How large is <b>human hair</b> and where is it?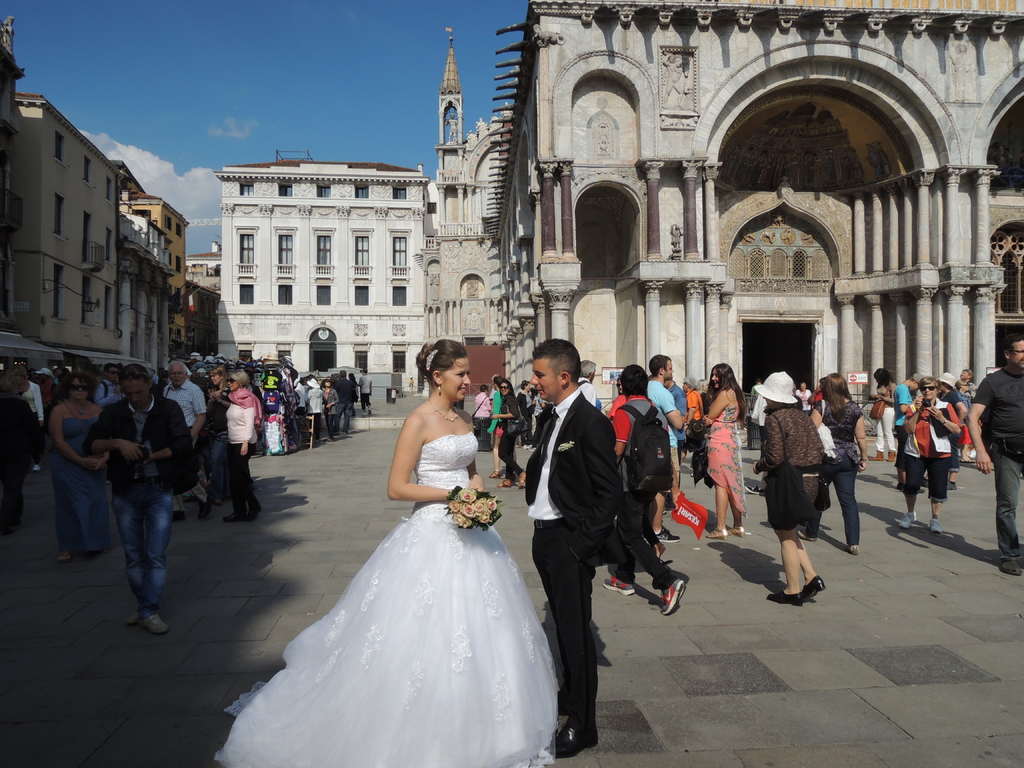
Bounding box: (918, 374, 940, 389).
